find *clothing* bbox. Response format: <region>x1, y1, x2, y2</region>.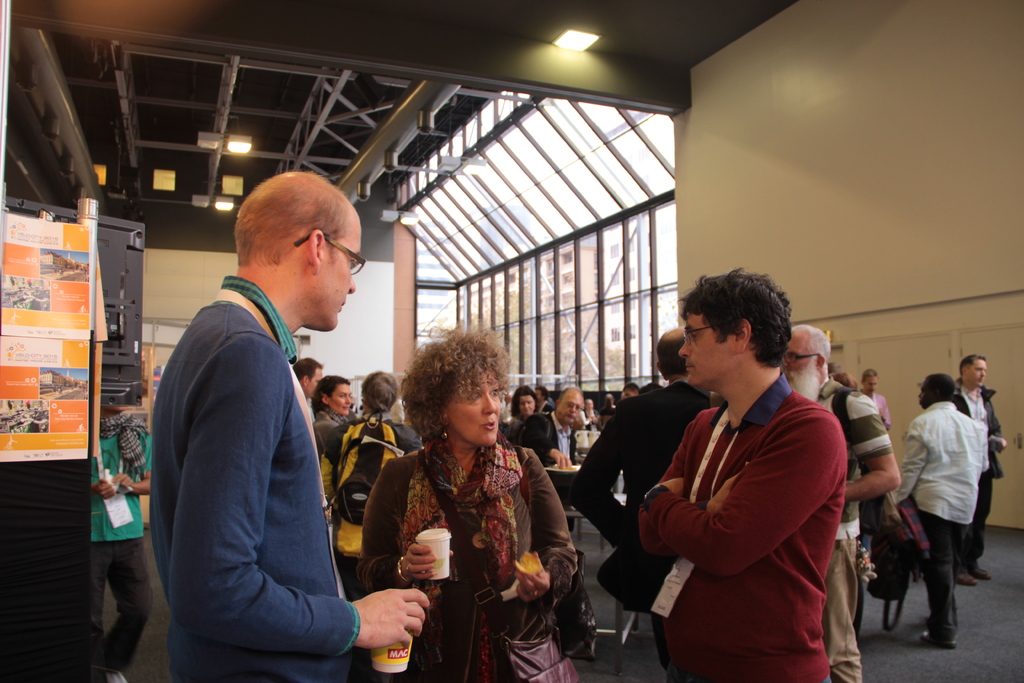
<region>569, 383, 707, 671</region>.
